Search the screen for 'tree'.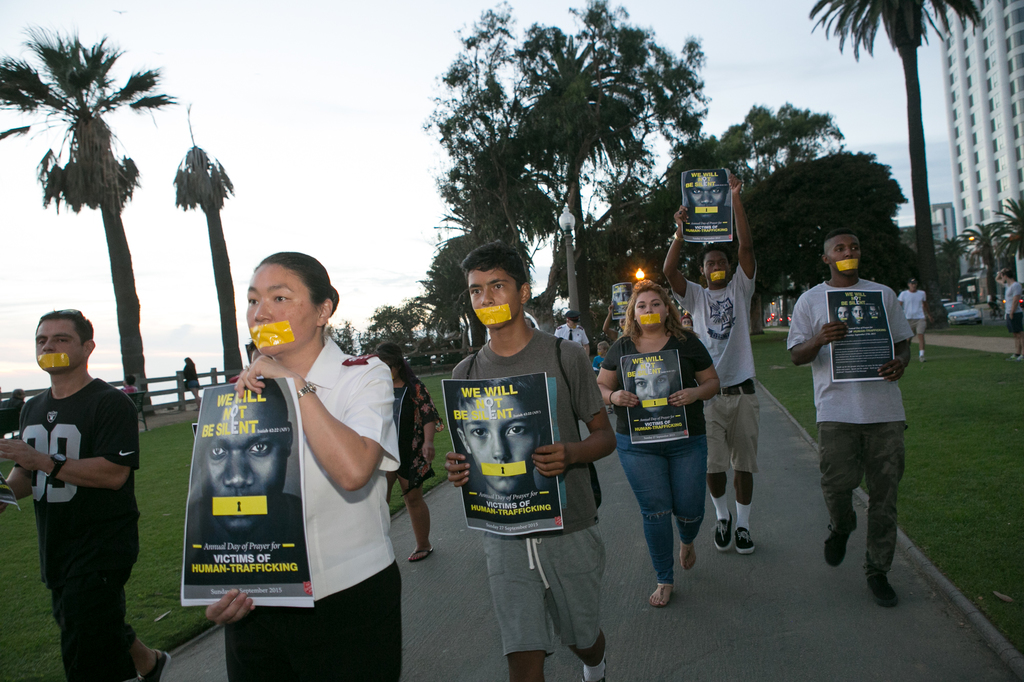
Found at region(406, 222, 495, 348).
